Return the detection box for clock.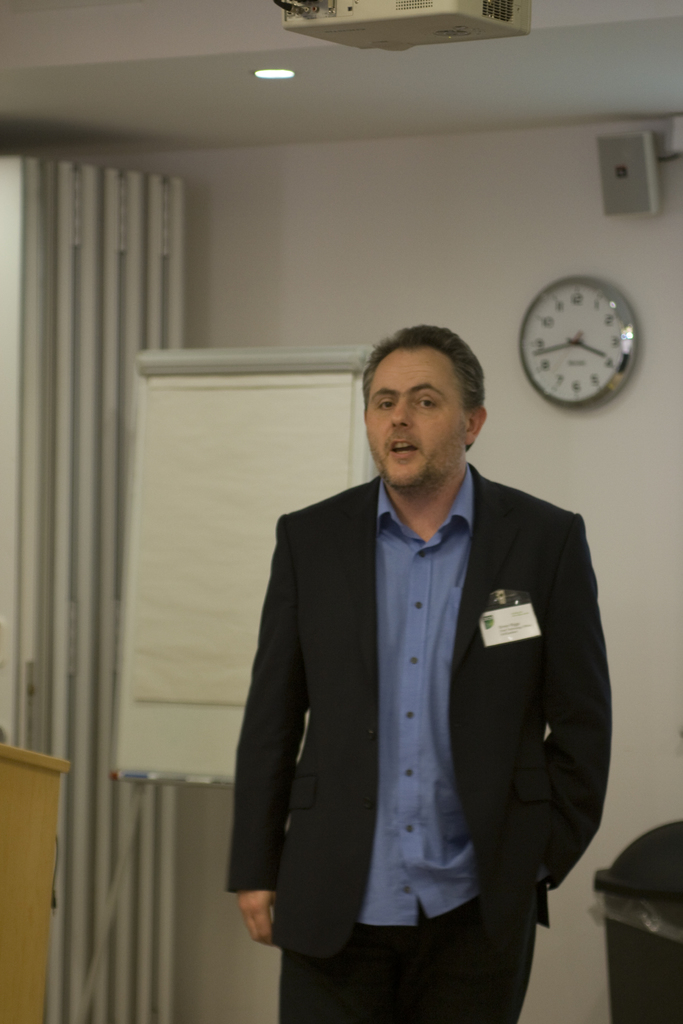
(left=513, top=273, right=644, bottom=410).
